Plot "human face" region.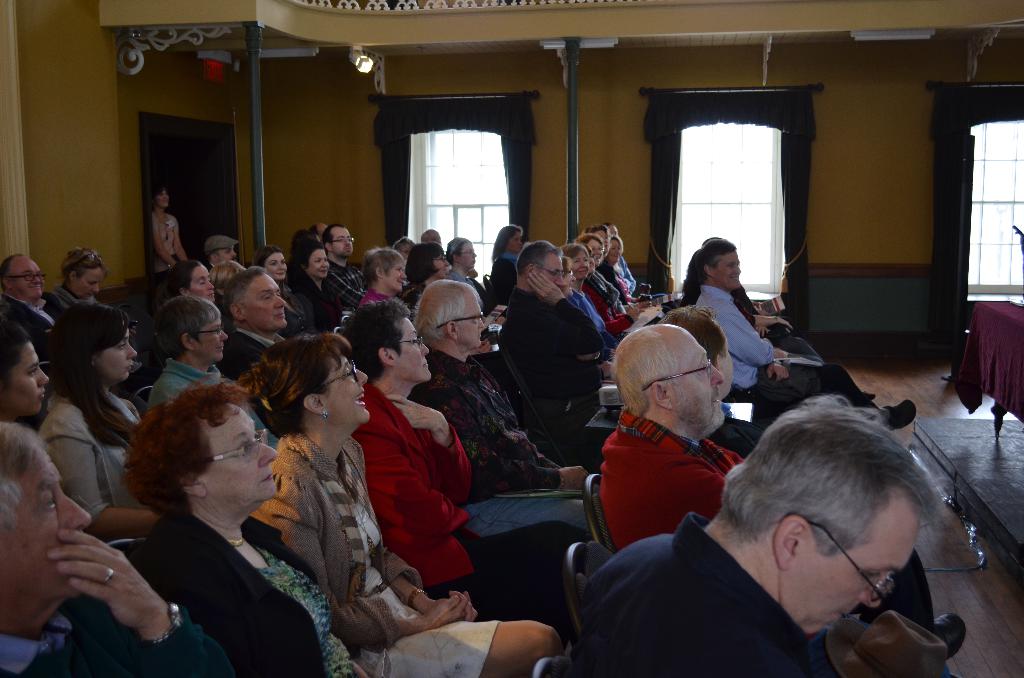
Plotted at (left=715, top=335, right=737, bottom=383).
